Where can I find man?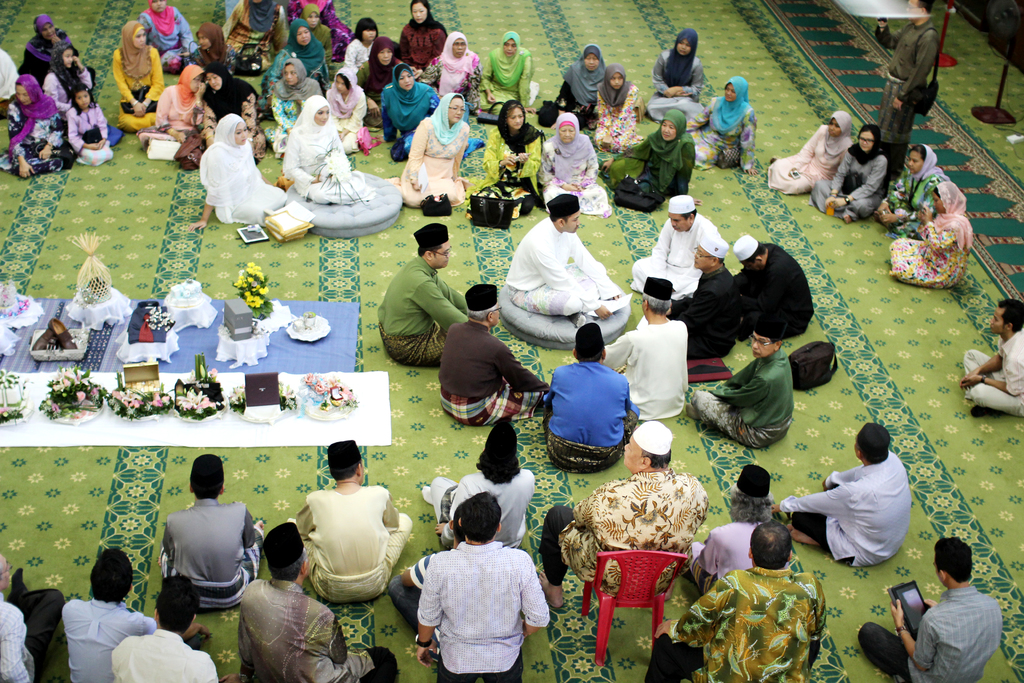
You can find it at <box>664,233,742,361</box>.
